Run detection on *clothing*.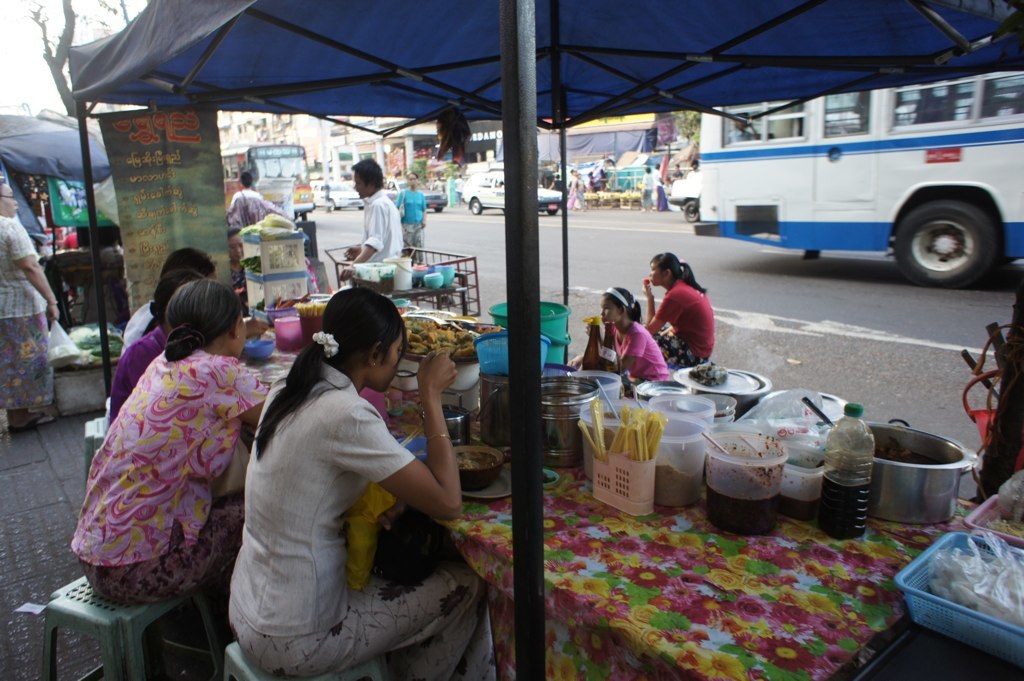
Result: {"left": 77, "top": 315, "right": 257, "bottom": 617}.
